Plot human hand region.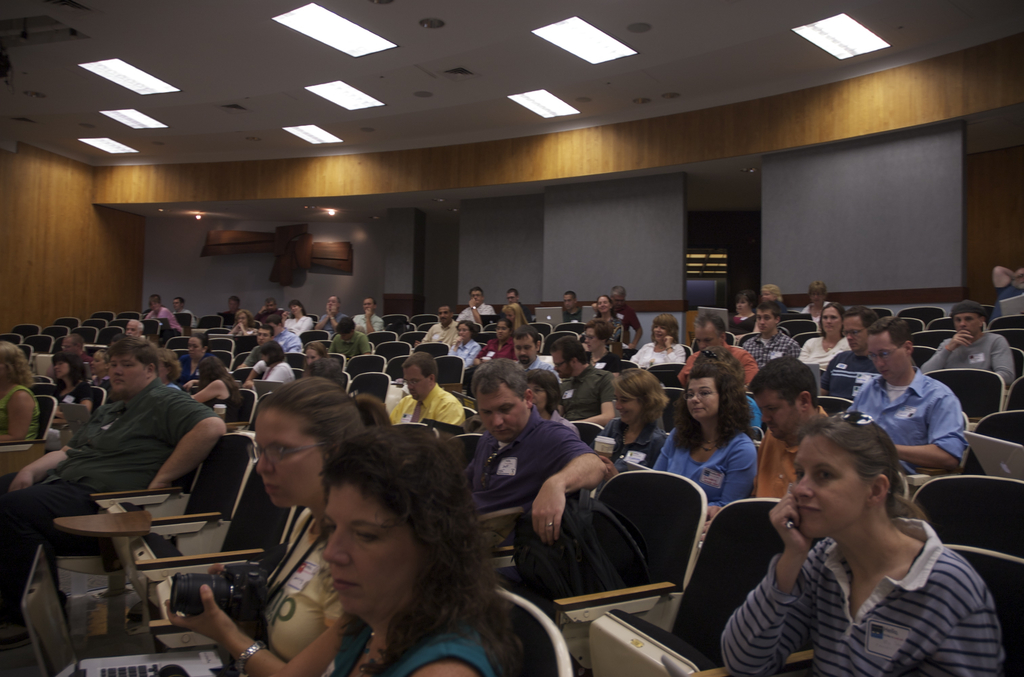
Plotted at [x1=454, y1=331, x2=465, y2=347].
